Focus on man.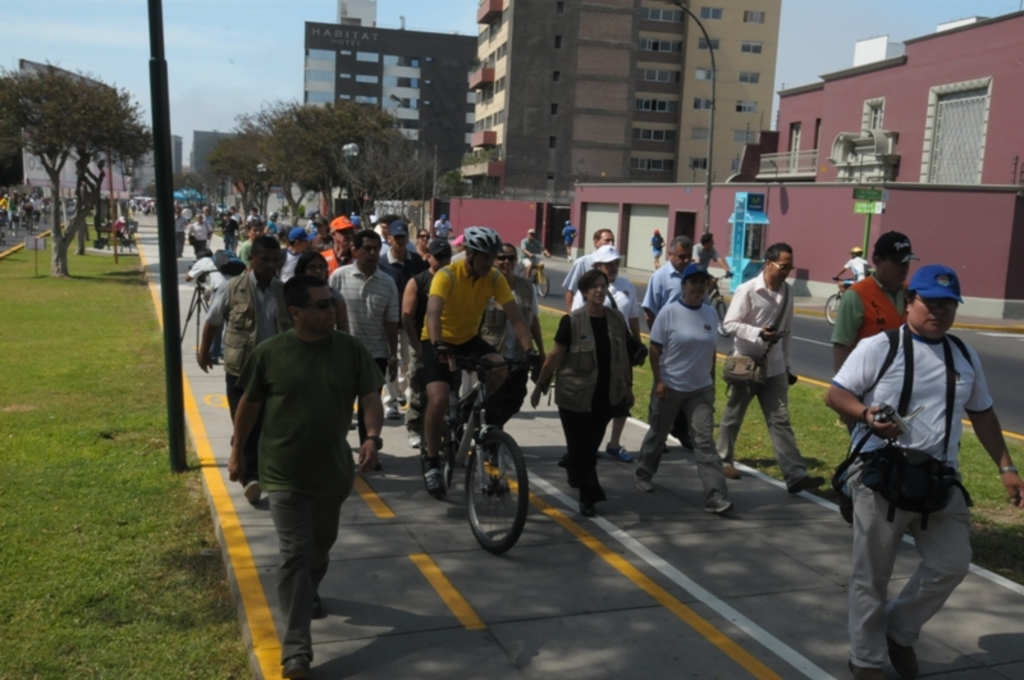
Focused at <box>641,234,695,461</box>.
